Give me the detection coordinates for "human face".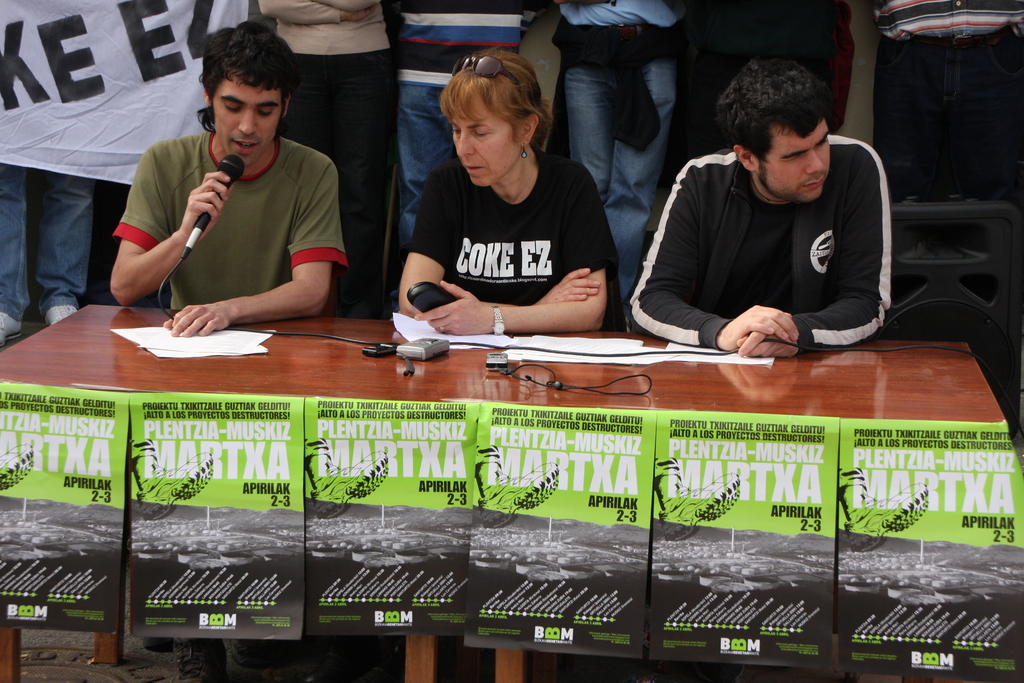
<box>758,123,829,201</box>.
